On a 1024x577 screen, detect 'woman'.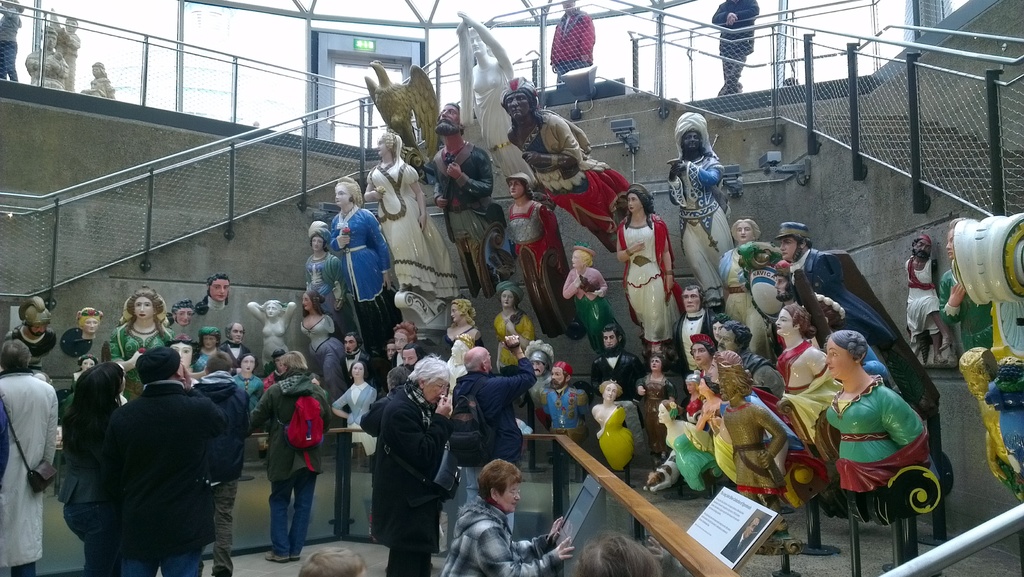
[434, 298, 485, 350].
